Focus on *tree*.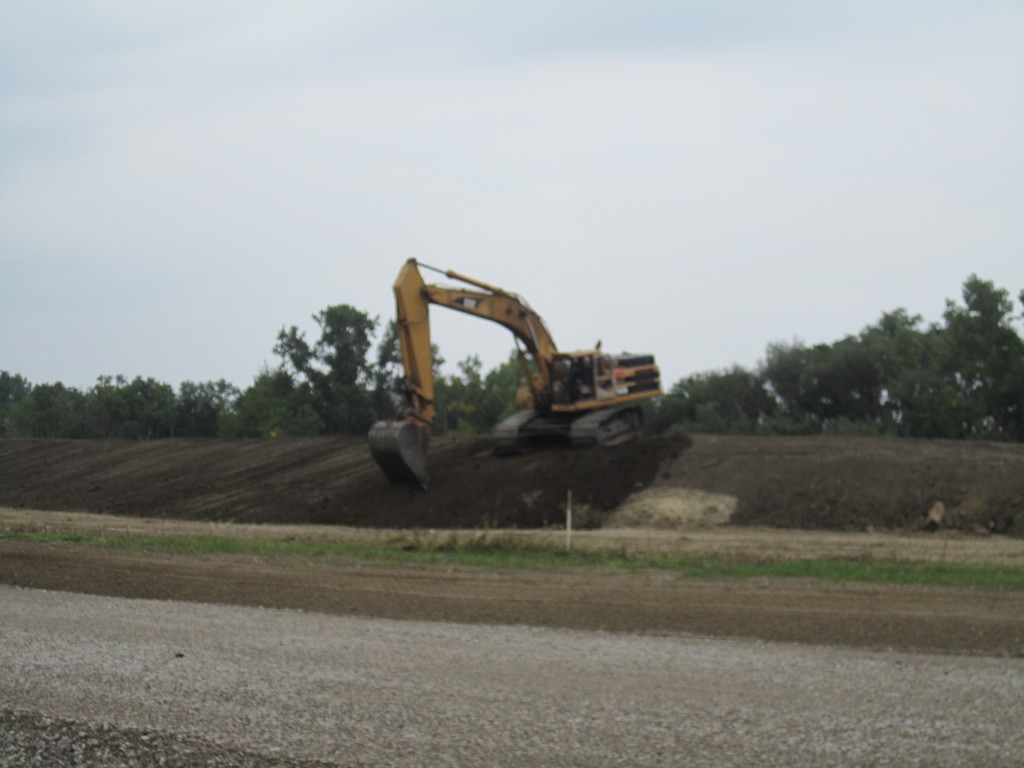
Focused at rect(76, 368, 235, 440).
